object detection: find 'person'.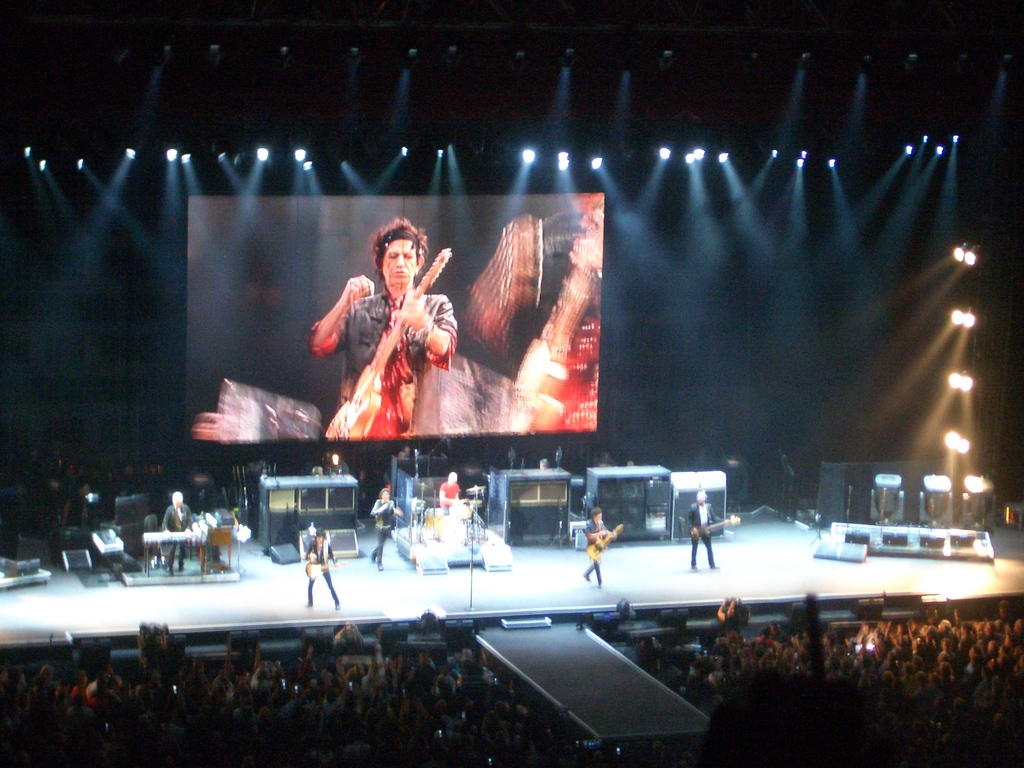
Rect(439, 463, 467, 532).
